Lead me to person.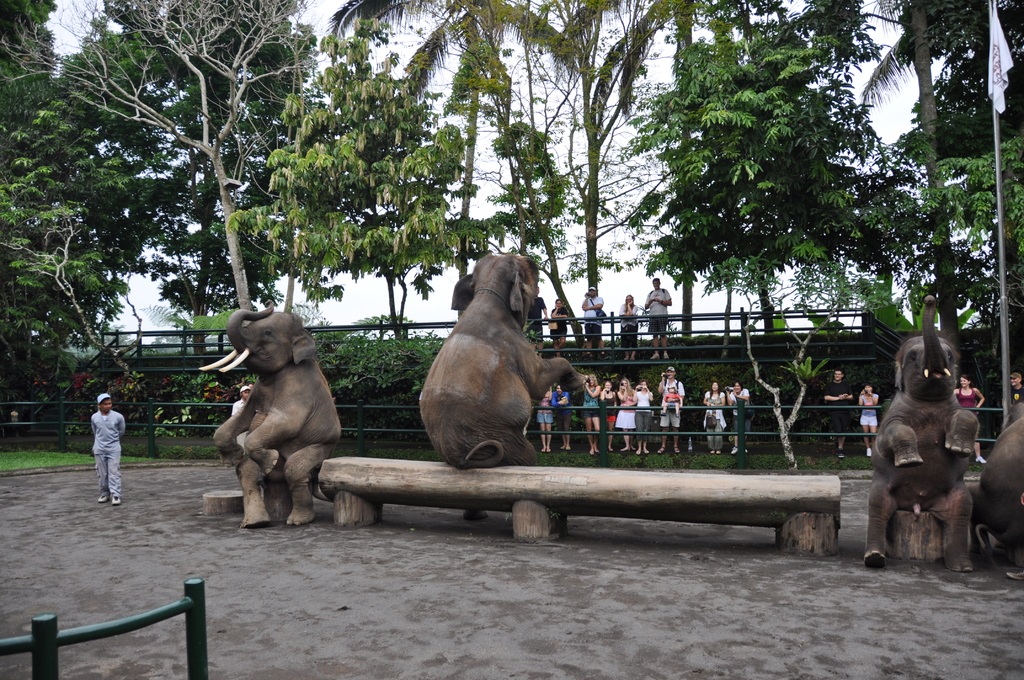
Lead to (951,373,986,465).
